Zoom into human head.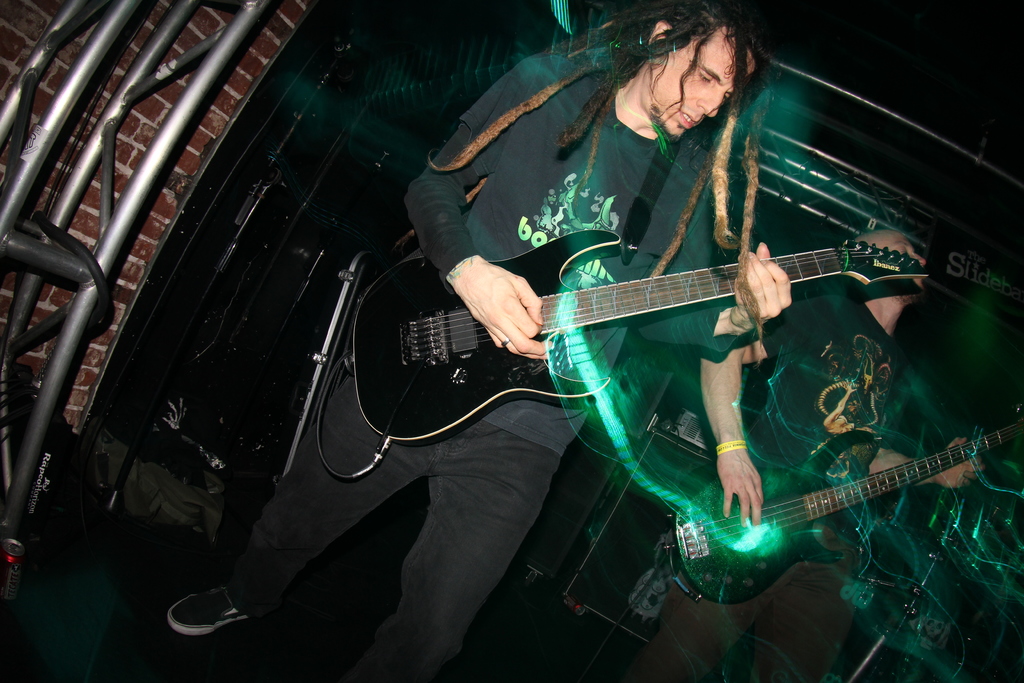
Zoom target: detection(636, 0, 762, 136).
